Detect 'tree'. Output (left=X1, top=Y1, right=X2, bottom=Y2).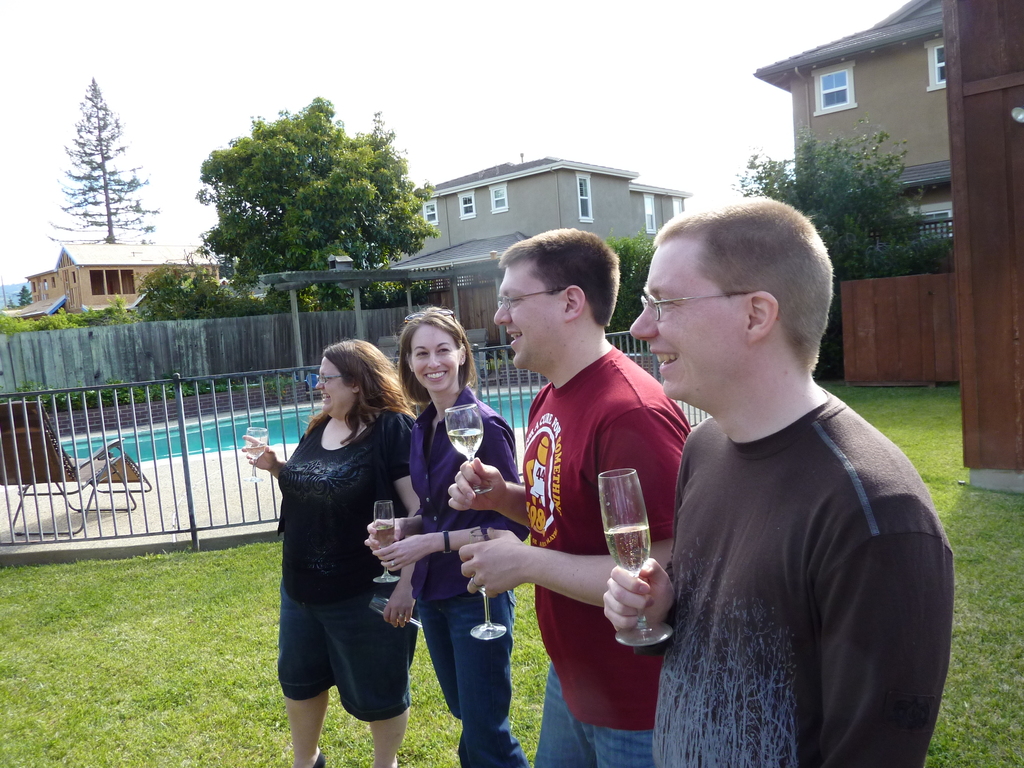
(left=8, top=297, right=17, bottom=309).
